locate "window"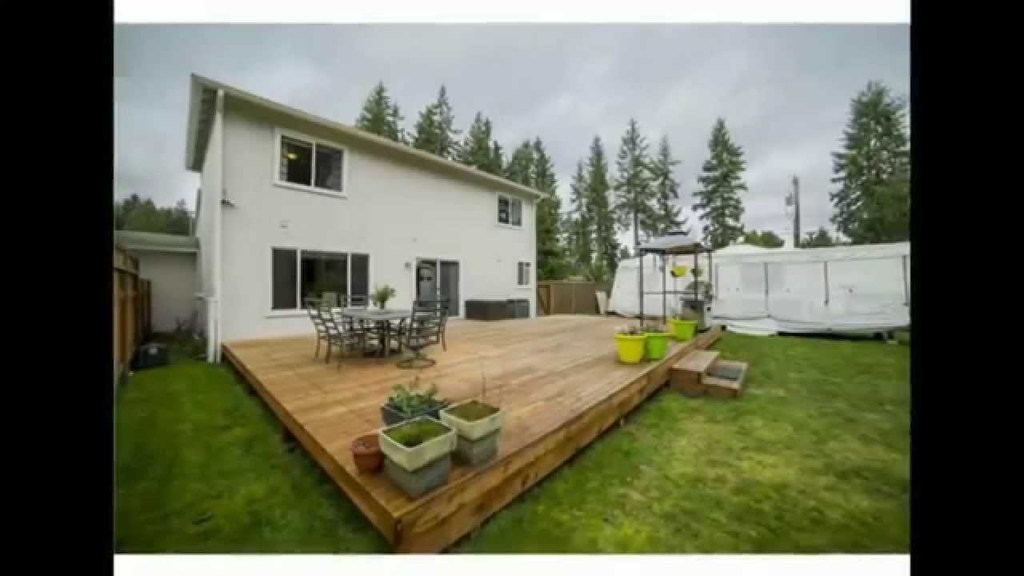
x1=271, y1=128, x2=345, y2=194
